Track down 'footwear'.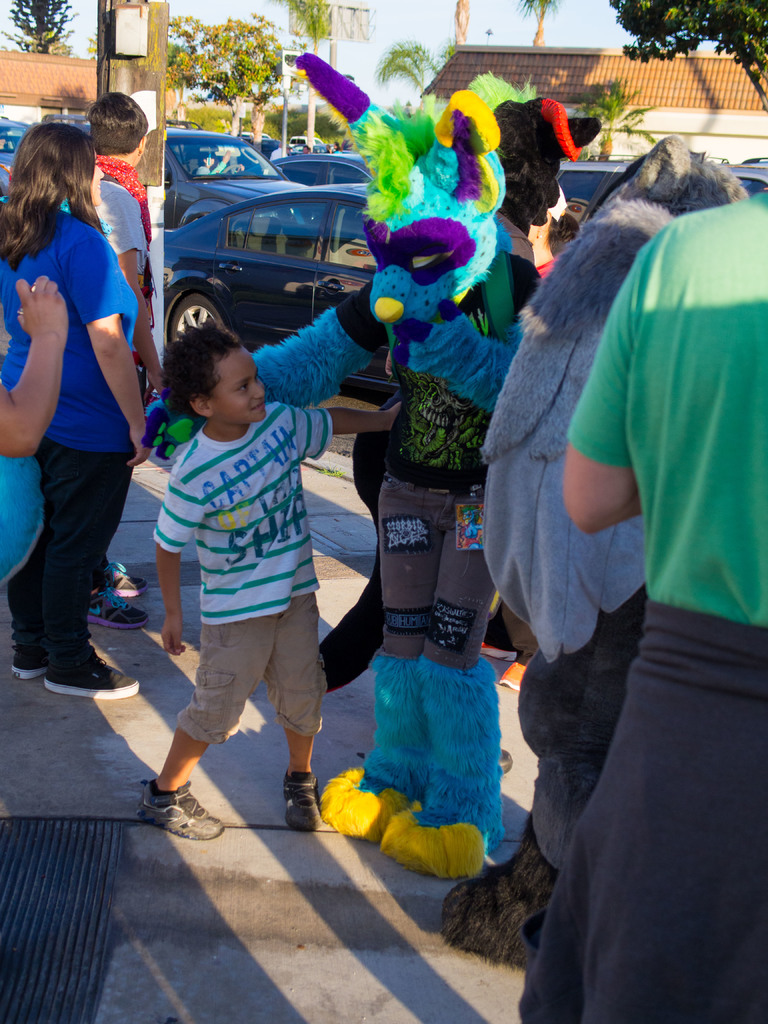
Tracked to 137 779 234 840.
